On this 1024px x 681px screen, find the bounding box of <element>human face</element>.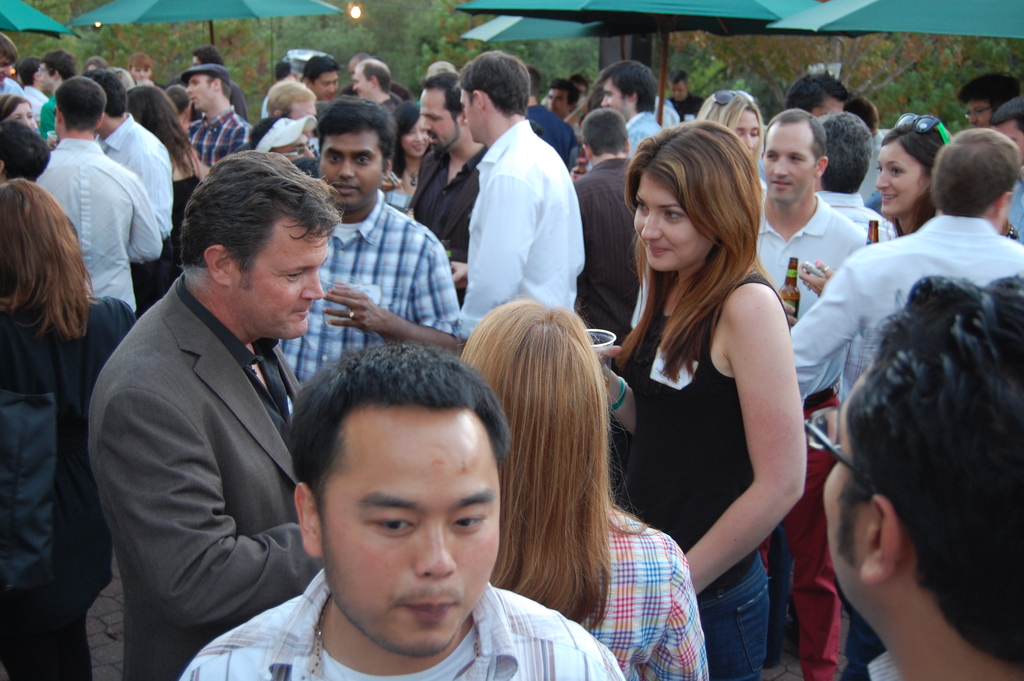
Bounding box: l=990, t=118, r=1023, b=165.
